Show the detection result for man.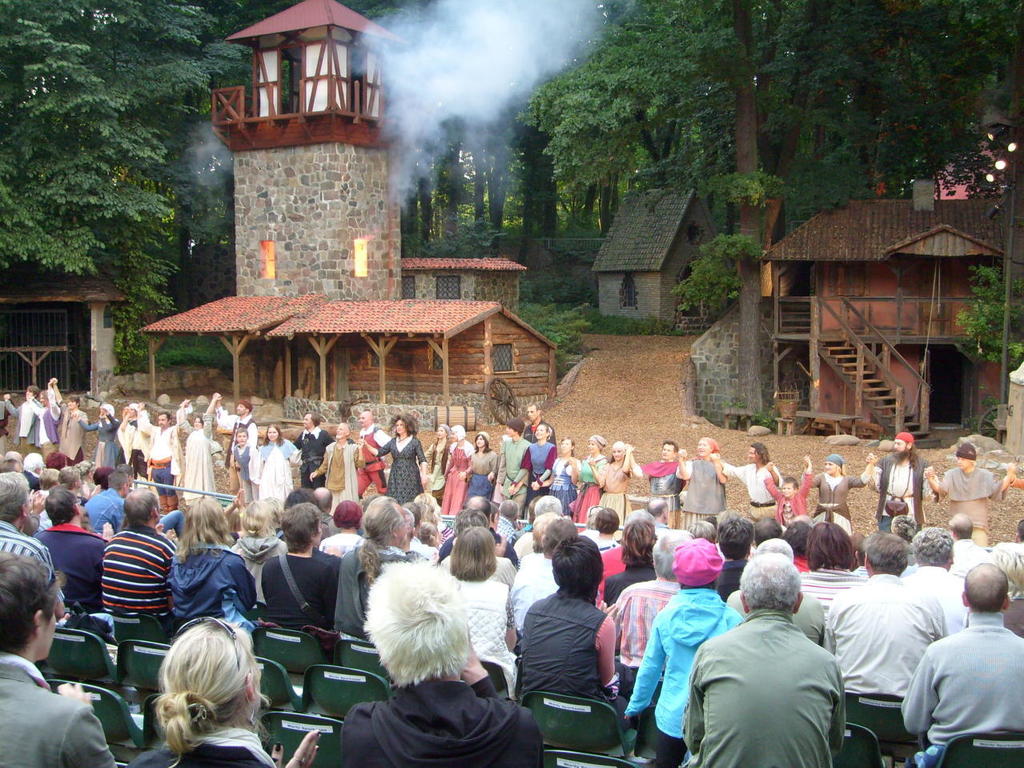
<region>91, 486, 175, 613</region>.
